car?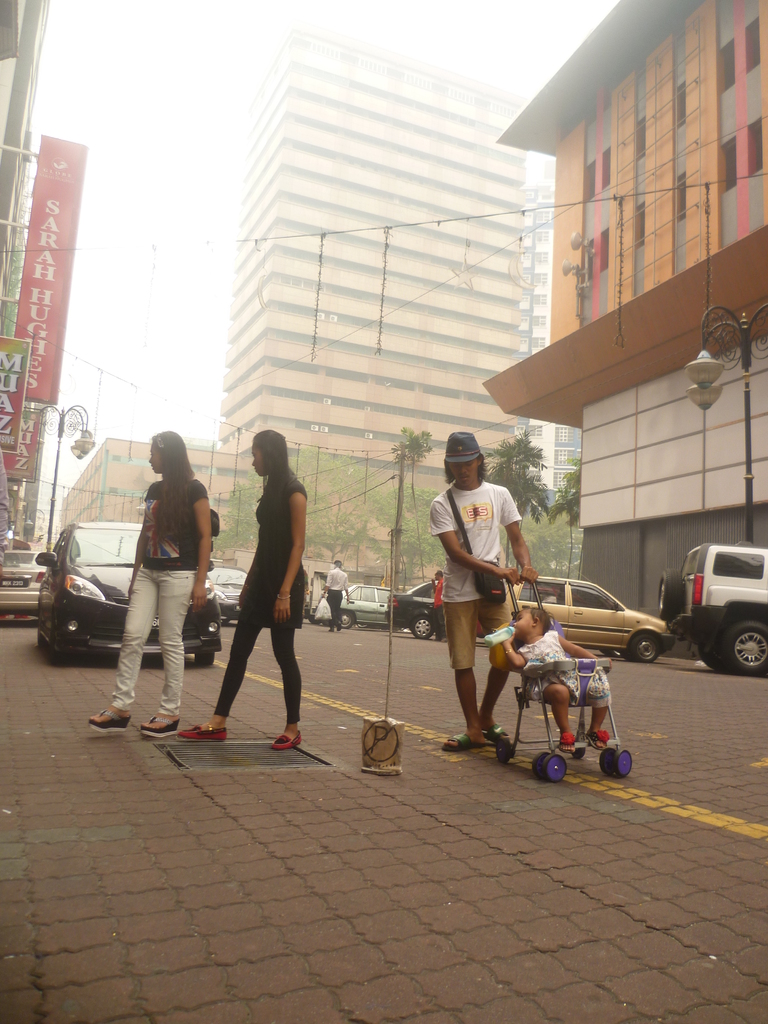
x1=387 y1=579 x2=447 y2=636
